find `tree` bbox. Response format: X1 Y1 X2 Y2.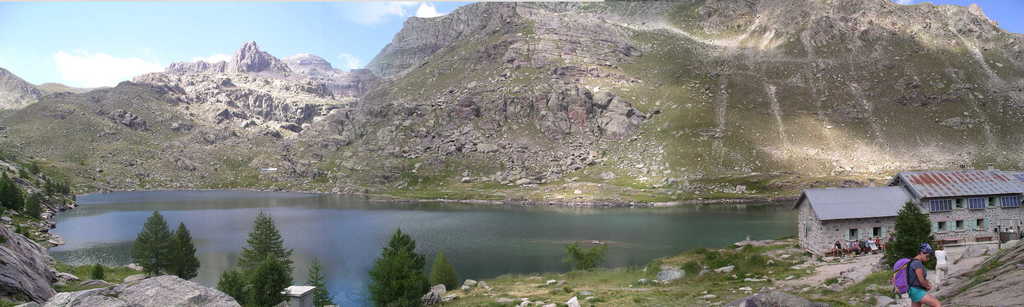
238 209 291 281.
